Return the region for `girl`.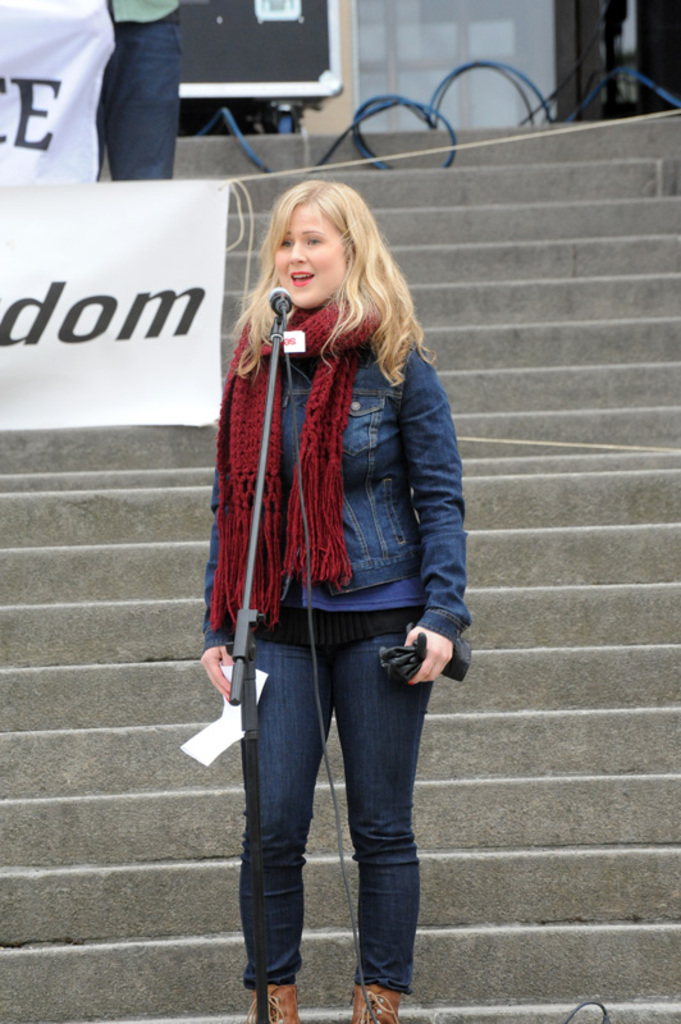
202, 178, 472, 1020.
